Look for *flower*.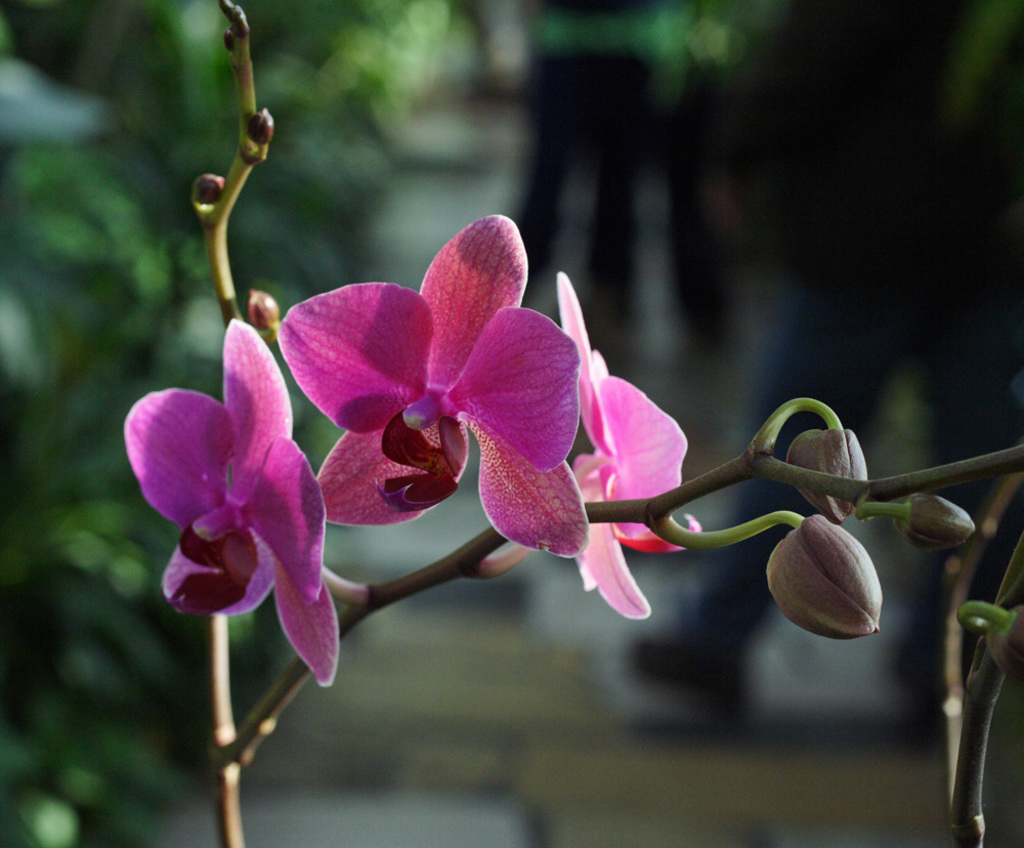
Found: x1=559, y1=267, x2=699, y2=631.
